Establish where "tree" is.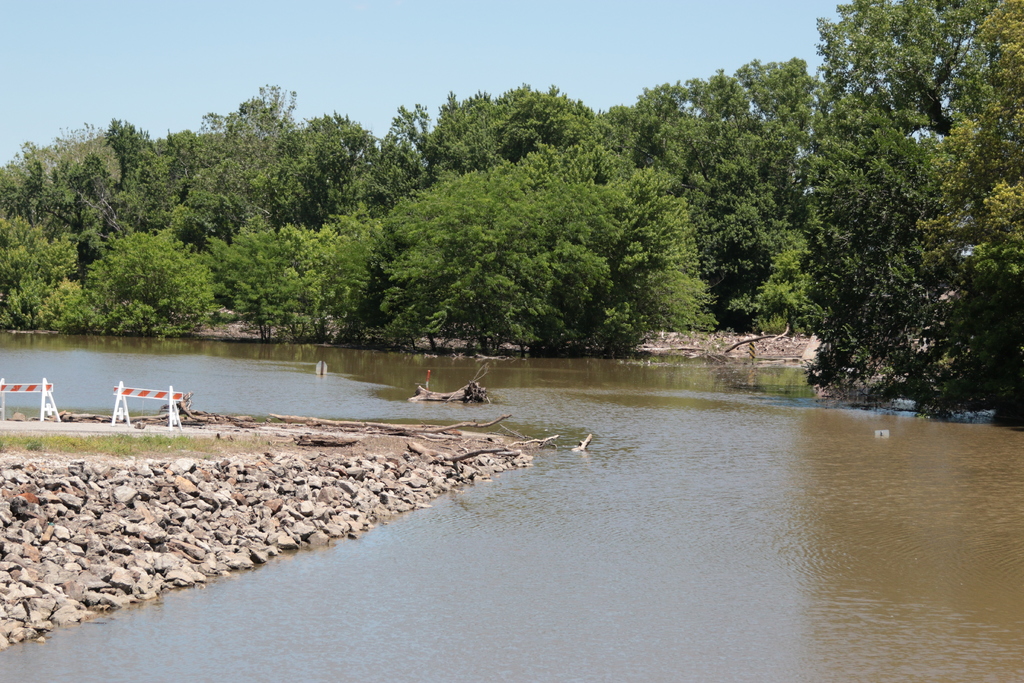
Established at <bbox>0, 140, 53, 220</bbox>.
